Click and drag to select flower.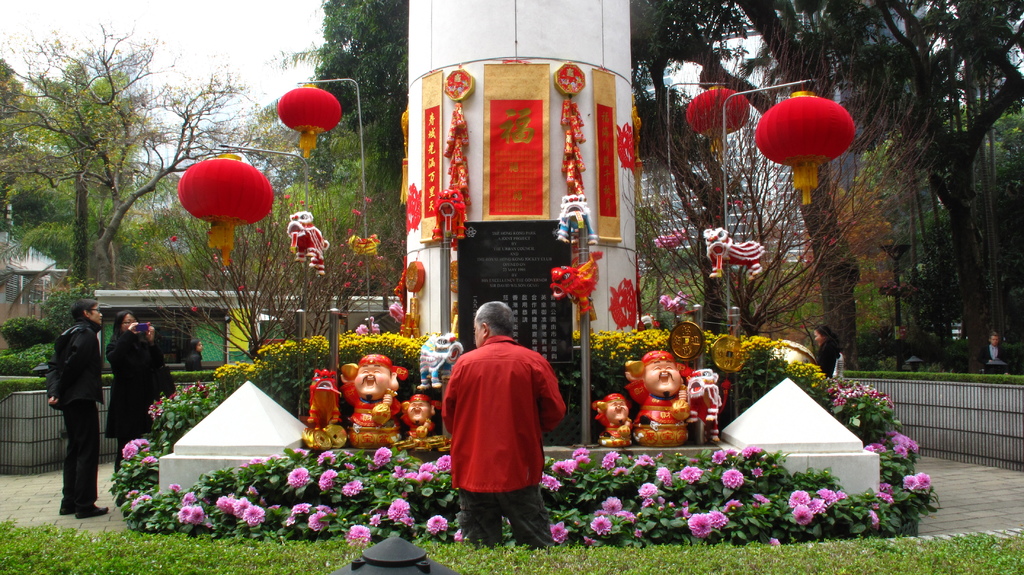
Selection: left=370, top=511, right=383, bottom=524.
